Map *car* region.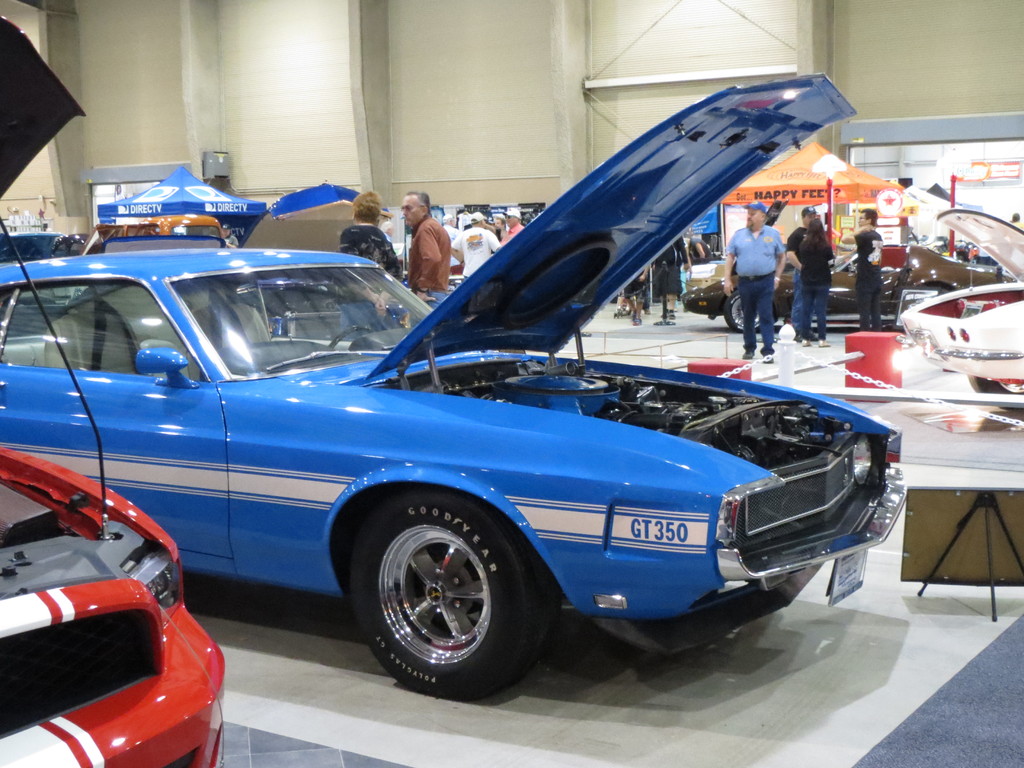
Mapped to rect(1, 196, 904, 696).
